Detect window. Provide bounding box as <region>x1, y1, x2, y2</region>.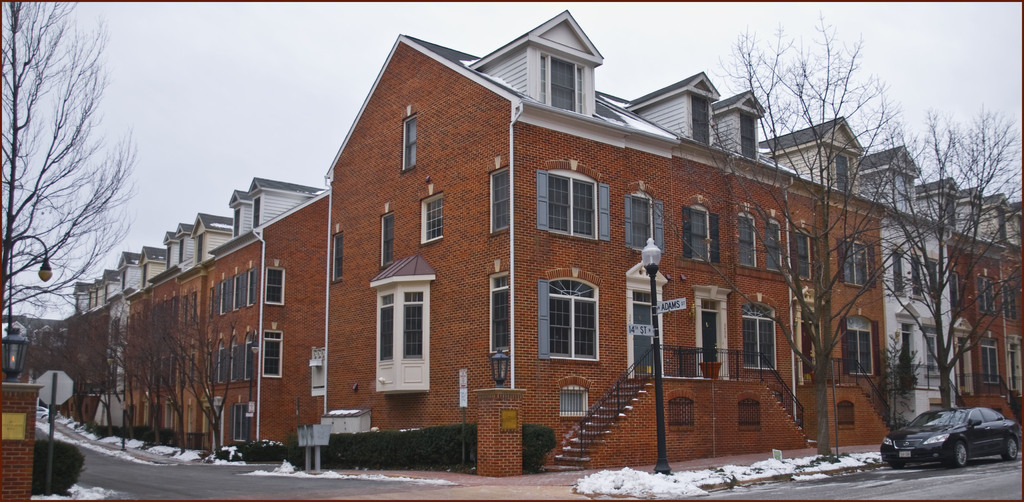
<region>488, 271, 514, 353</region>.
